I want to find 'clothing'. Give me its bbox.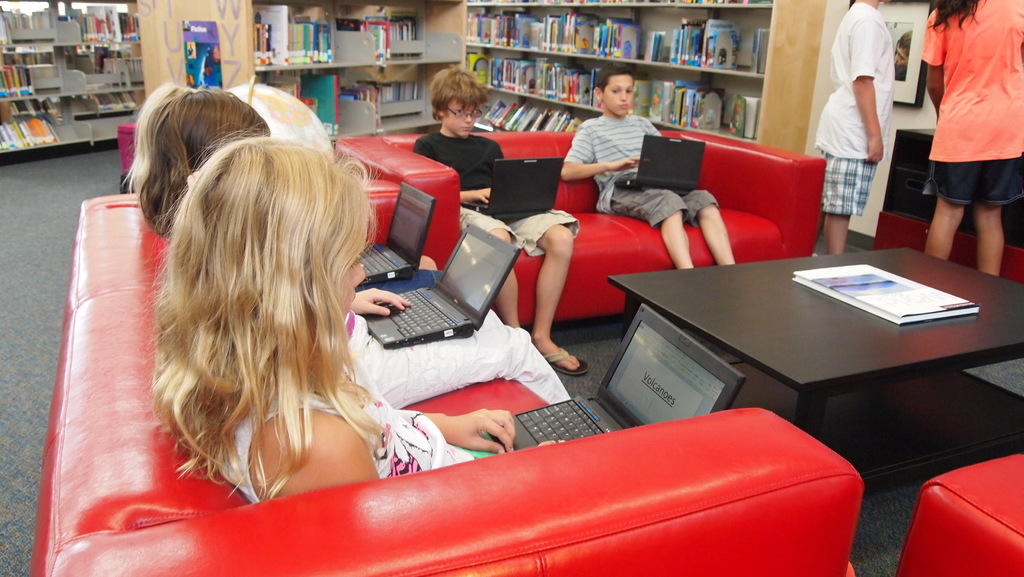
[915, 0, 1023, 219].
